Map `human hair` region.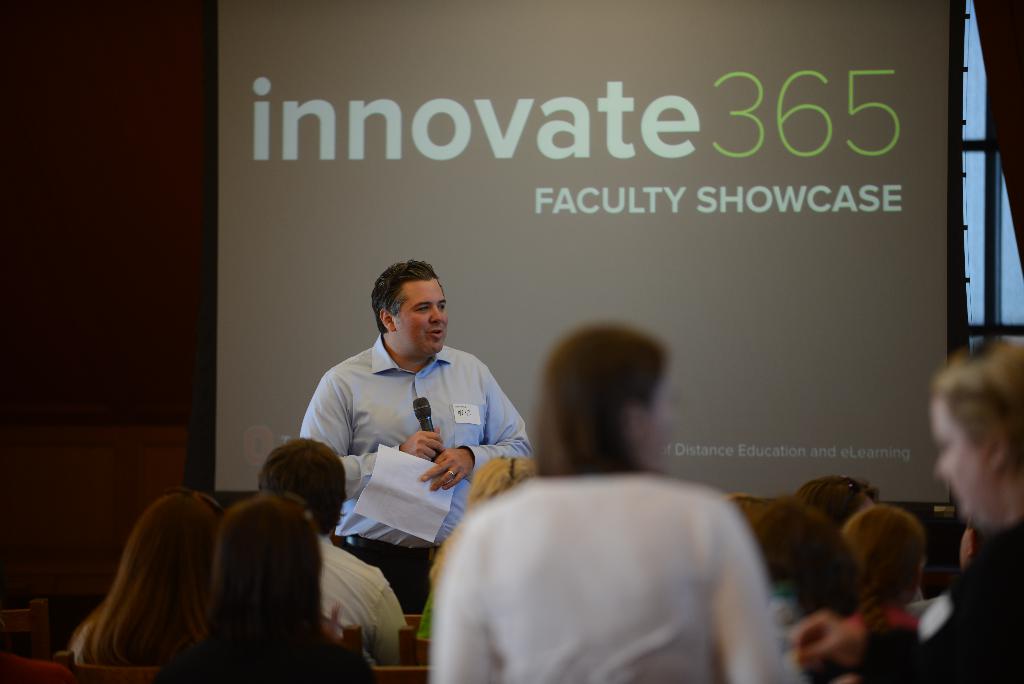
Mapped to Rect(76, 484, 218, 669).
